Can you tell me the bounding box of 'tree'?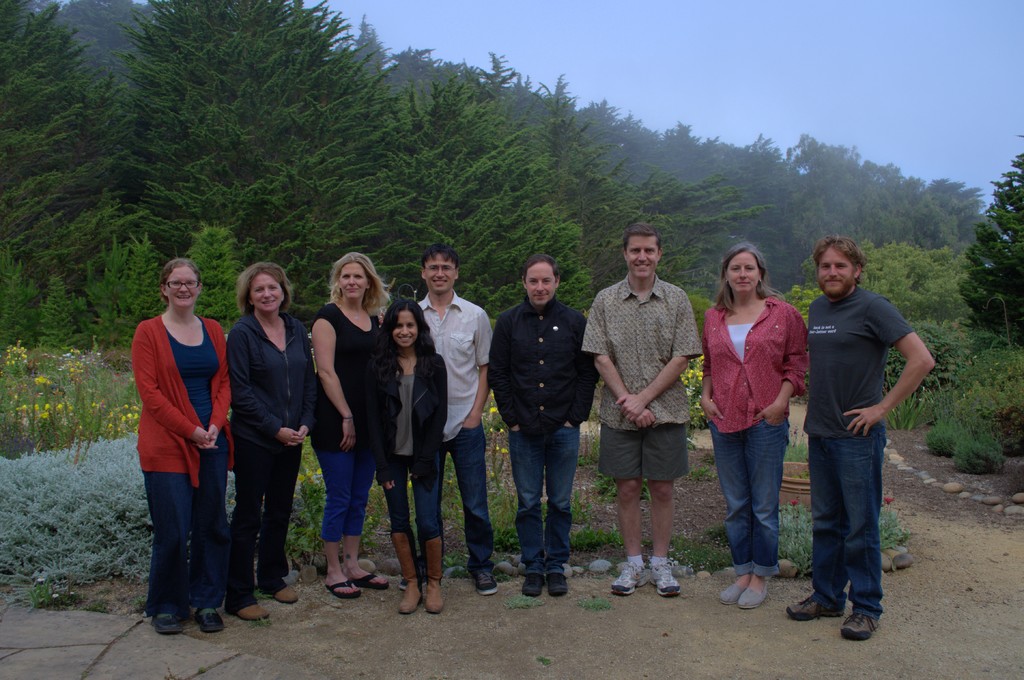
box=[330, 49, 589, 309].
